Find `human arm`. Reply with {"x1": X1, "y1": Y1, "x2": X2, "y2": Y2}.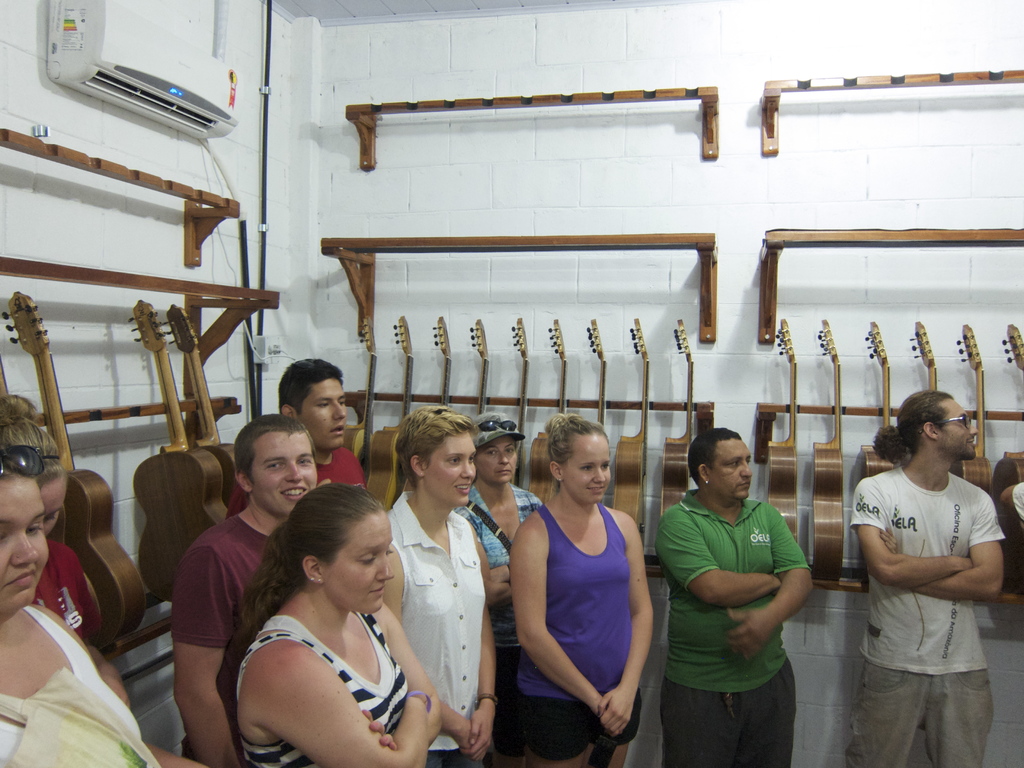
{"x1": 512, "y1": 511, "x2": 606, "y2": 723}.
